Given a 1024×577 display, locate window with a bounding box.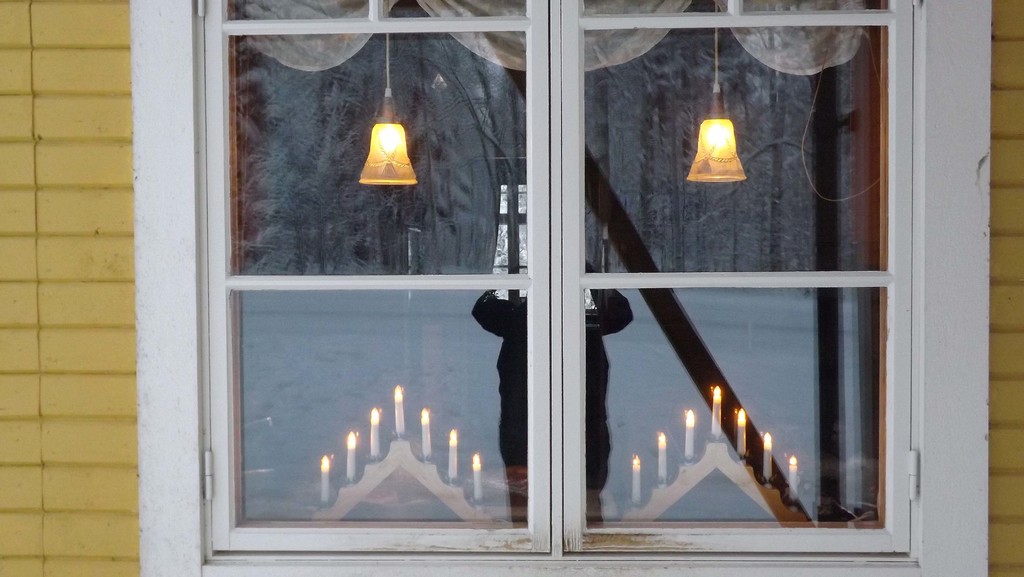
Located: box(132, 0, 991, 576).
